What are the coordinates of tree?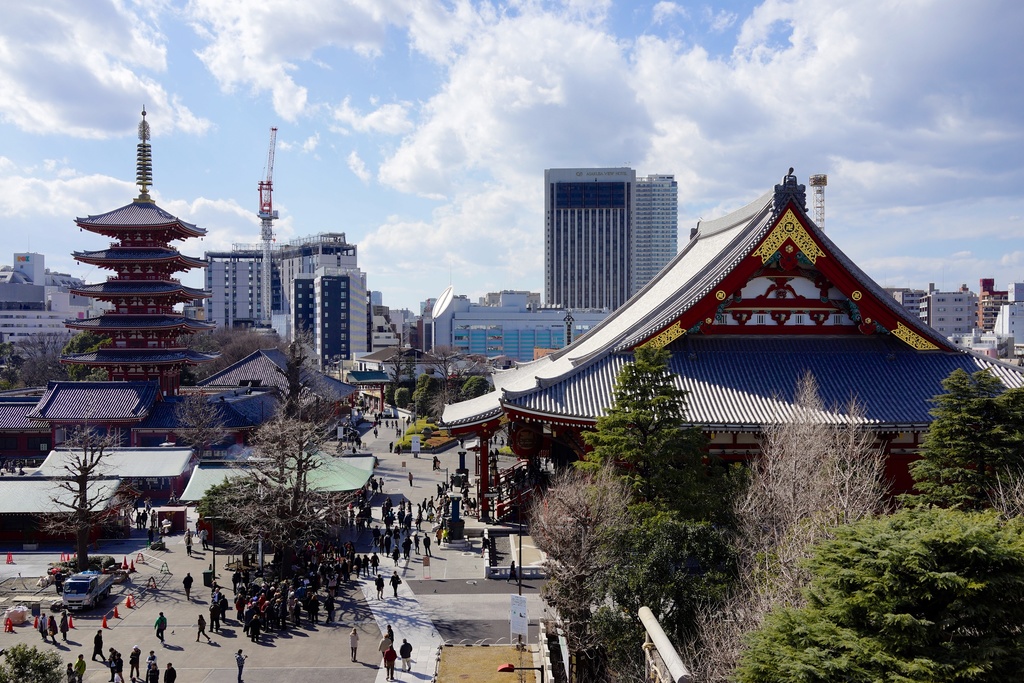
left=424, top=345, right=480, bottom=425.
